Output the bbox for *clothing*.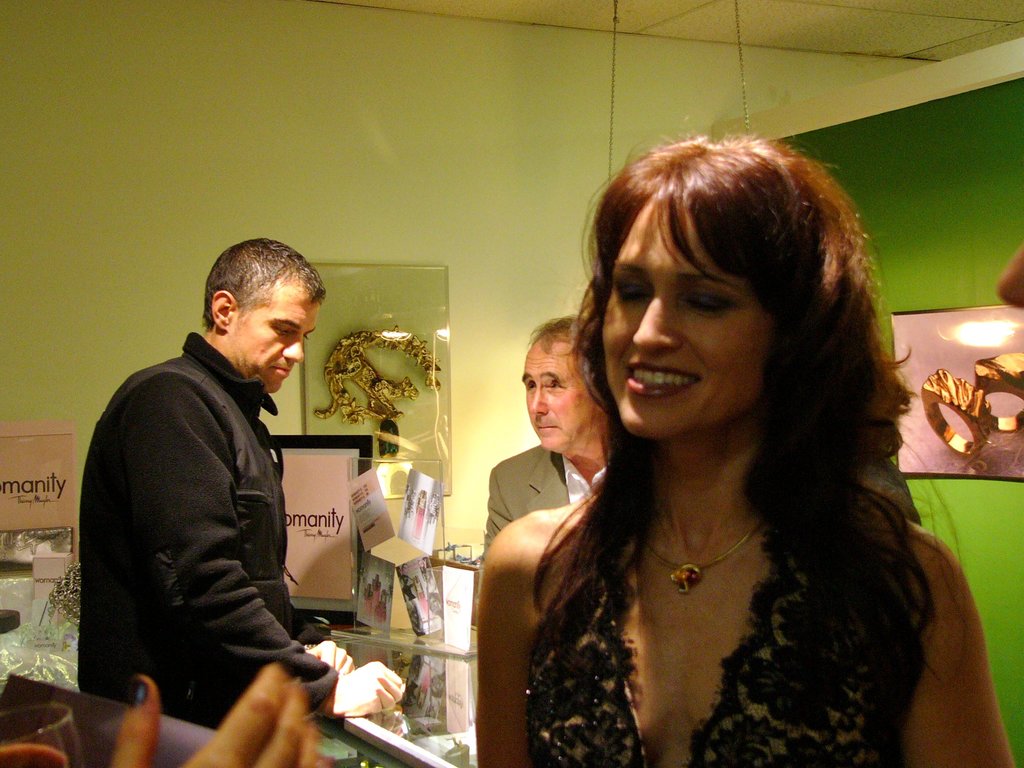
524, 482, 924, 767.
